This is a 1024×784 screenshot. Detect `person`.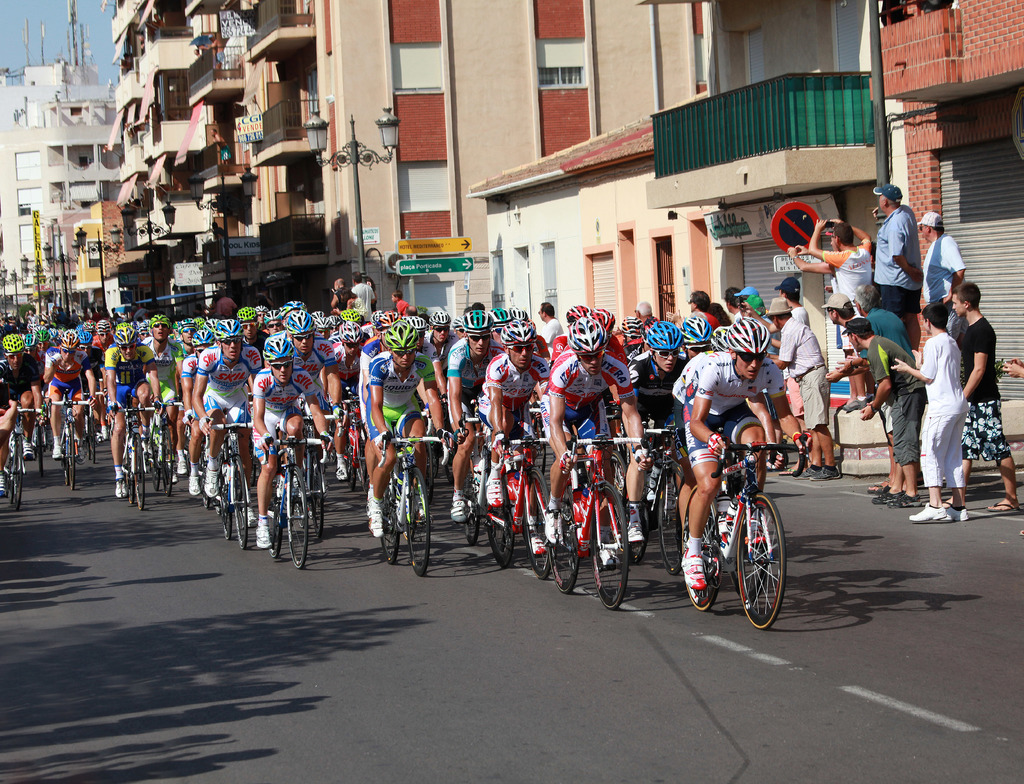
[left=461, top=303, right=477, bottom=315].
